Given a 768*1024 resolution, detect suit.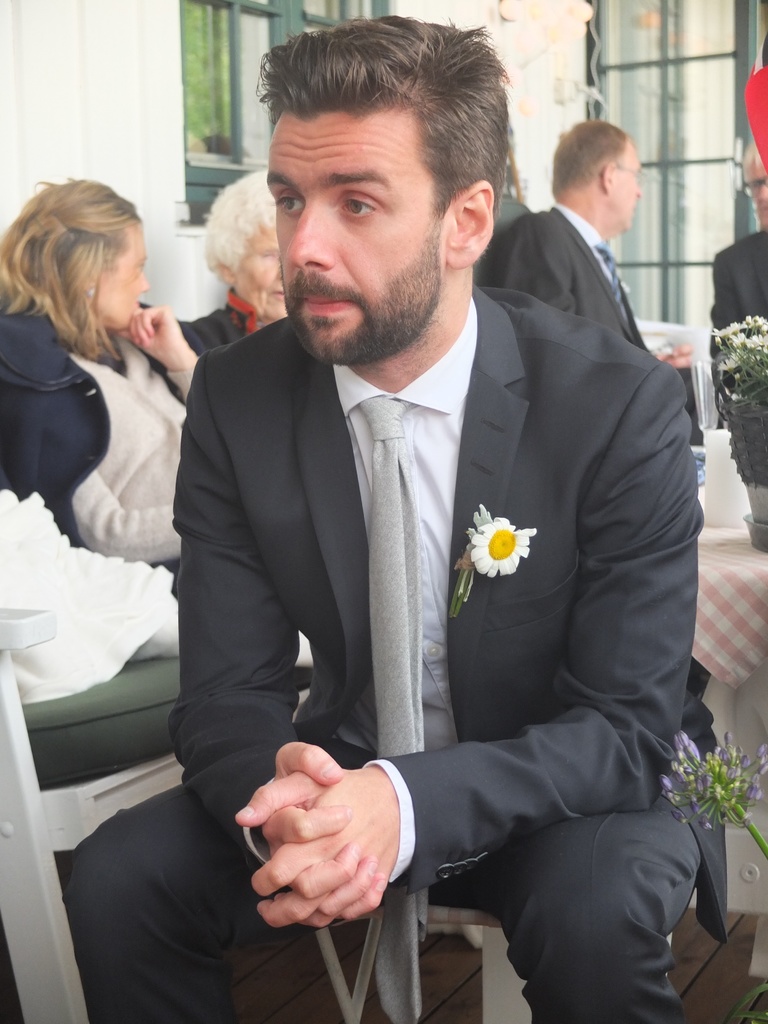
region(499, 202, 651, 350).
